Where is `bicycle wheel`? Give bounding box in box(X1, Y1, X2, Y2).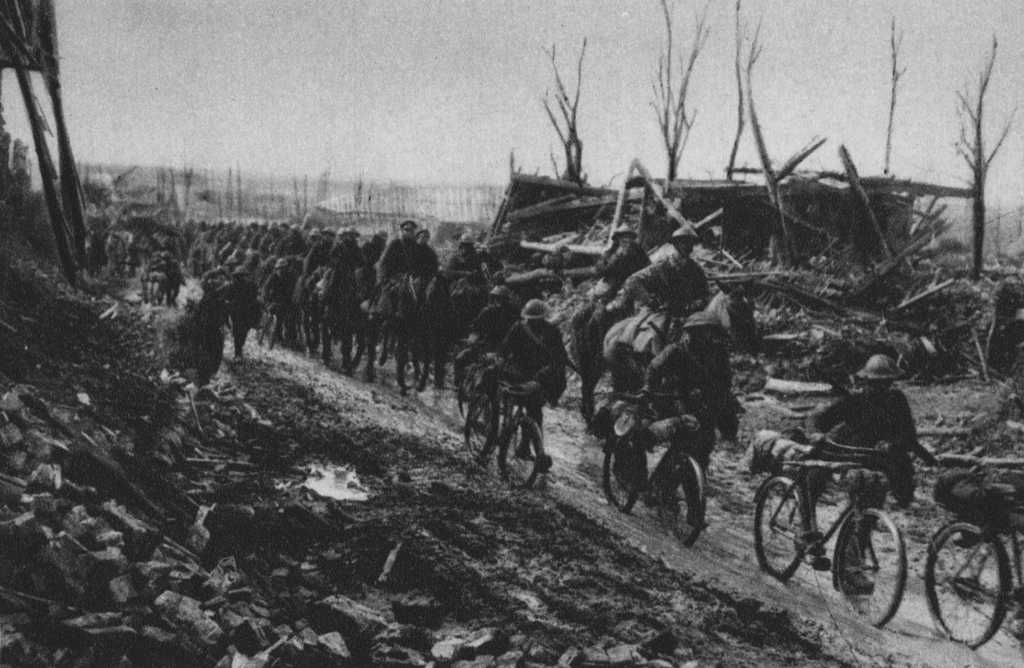
box(655, 461, 701, 550).
